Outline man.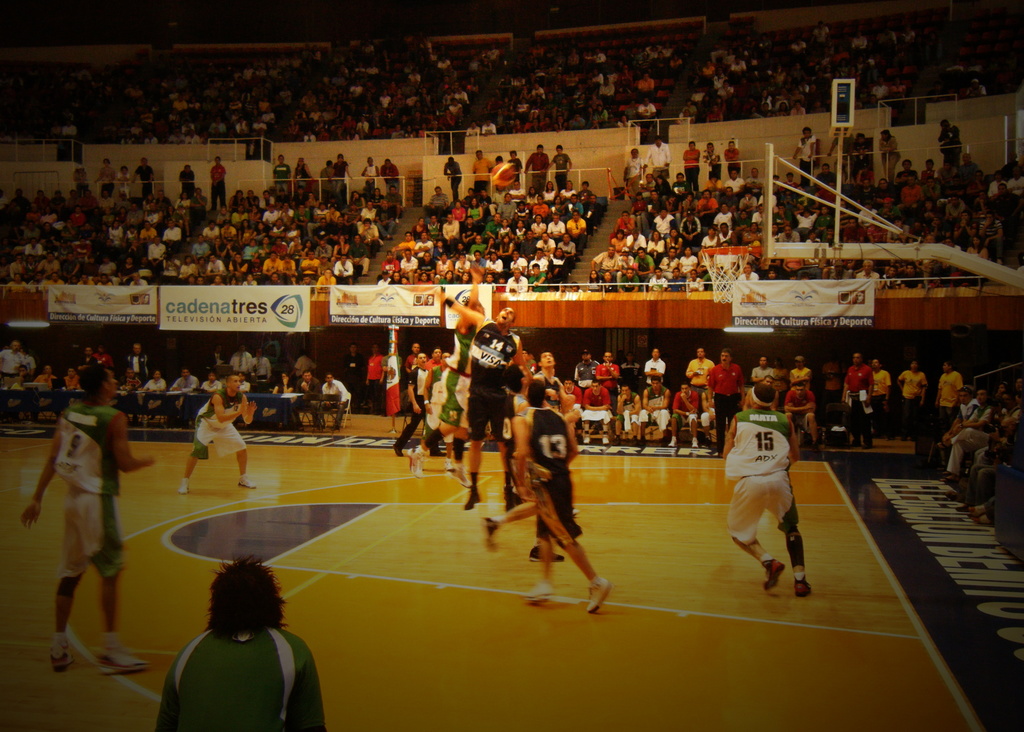
Outline: {"left": 145, "top": 368, "right": 177, "bottom": 411}.
